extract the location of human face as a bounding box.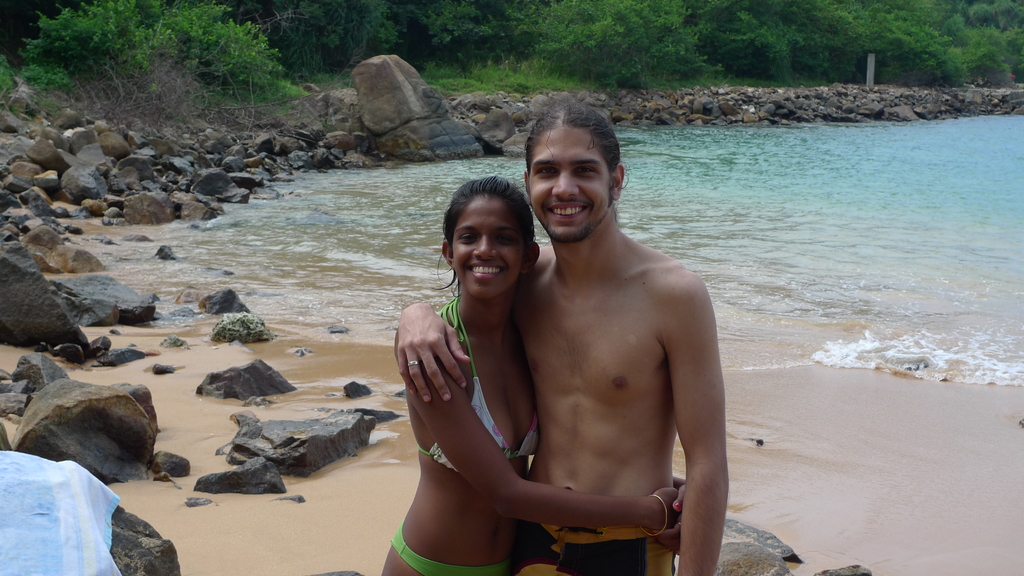
l=528, t=127, r=609, b=243.
